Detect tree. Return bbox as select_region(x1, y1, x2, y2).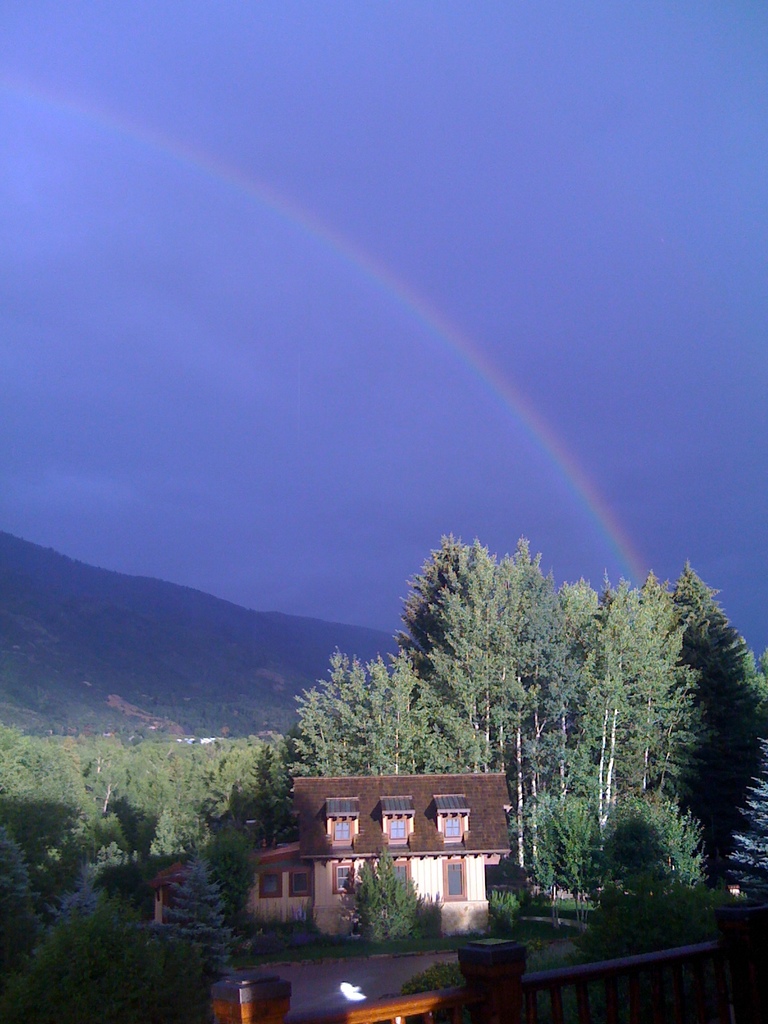
select_region(276, 536, 720, 792).
